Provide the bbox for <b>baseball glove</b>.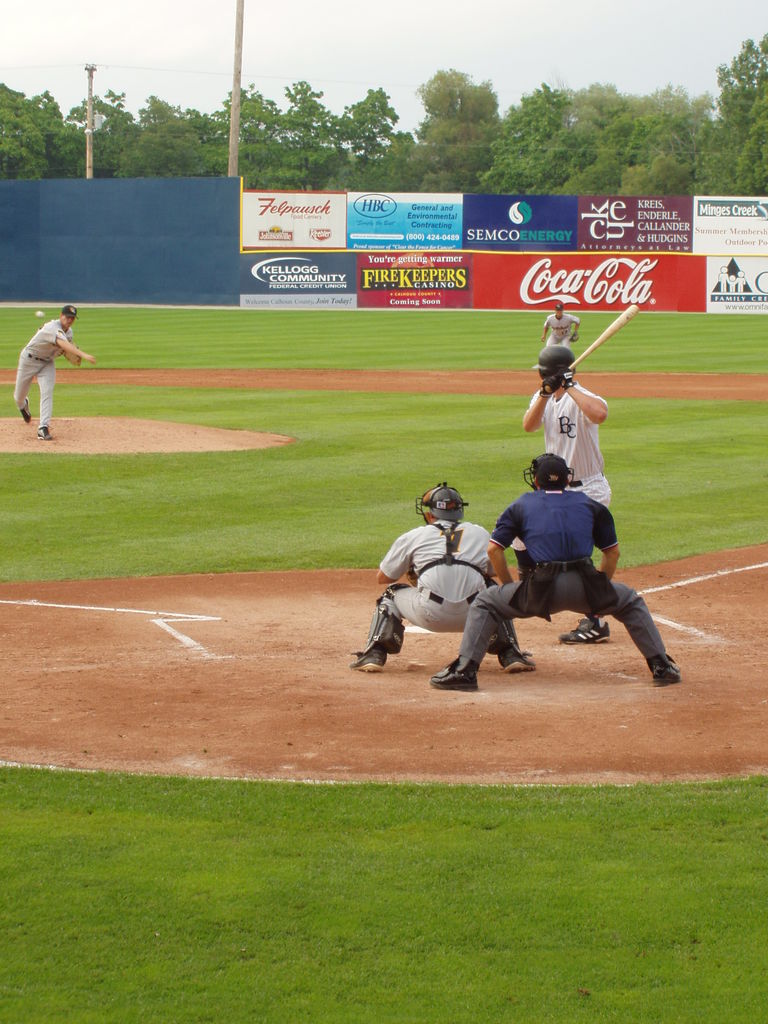
[left=570, top=332, right=575, bottom=339].
